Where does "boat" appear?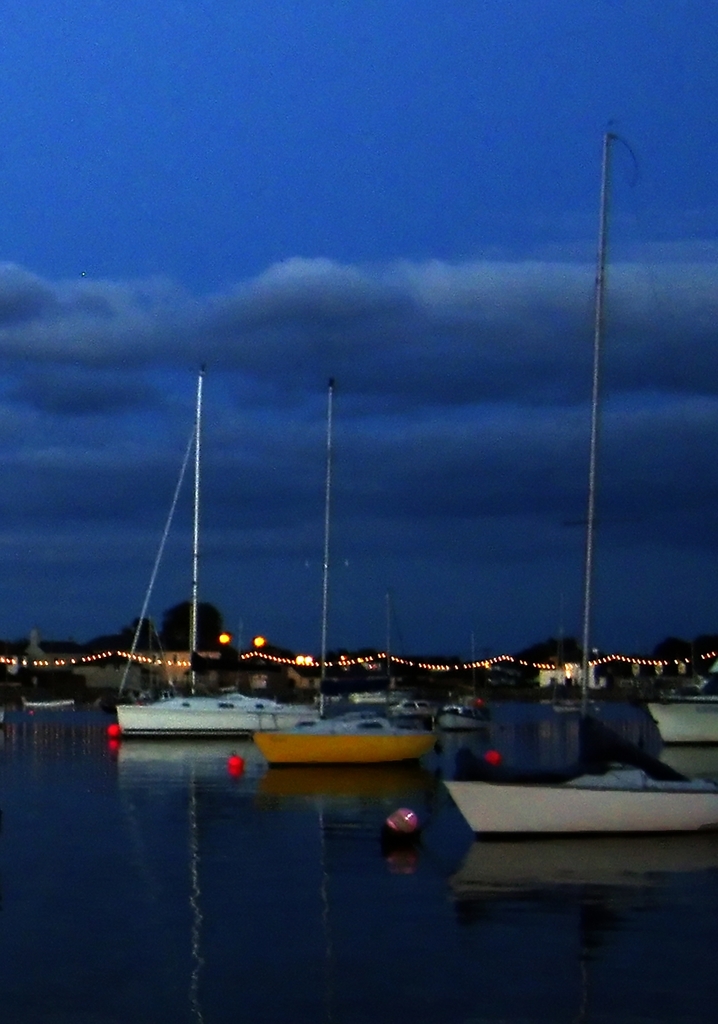
Appears at <box>248,359,452,767</box>.
